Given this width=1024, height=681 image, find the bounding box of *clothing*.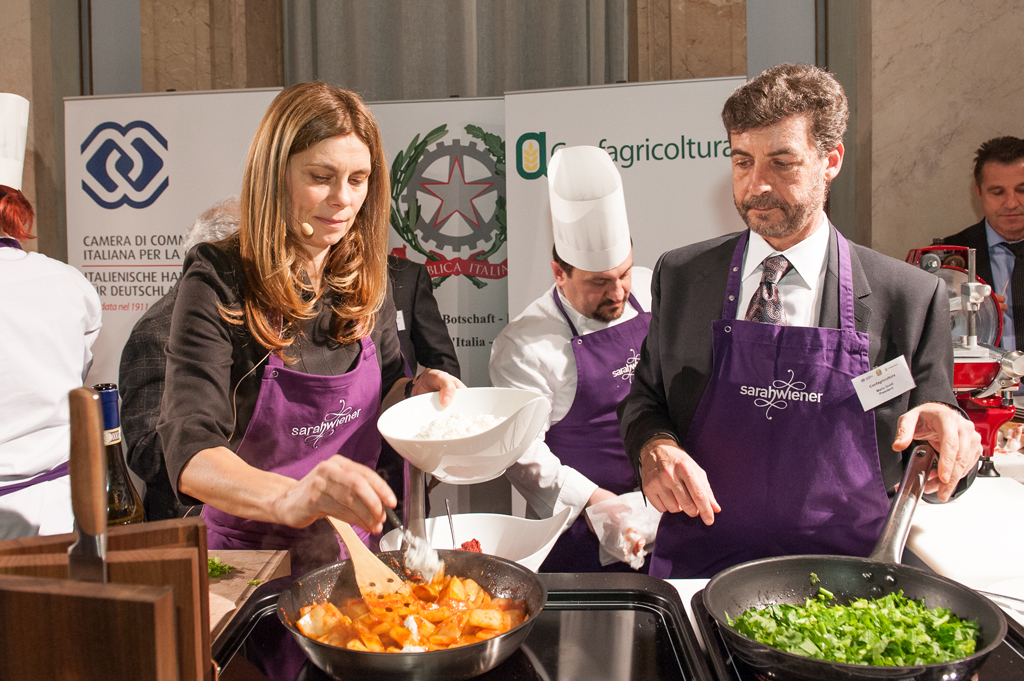
Rect(0, 236, 100, 537).
